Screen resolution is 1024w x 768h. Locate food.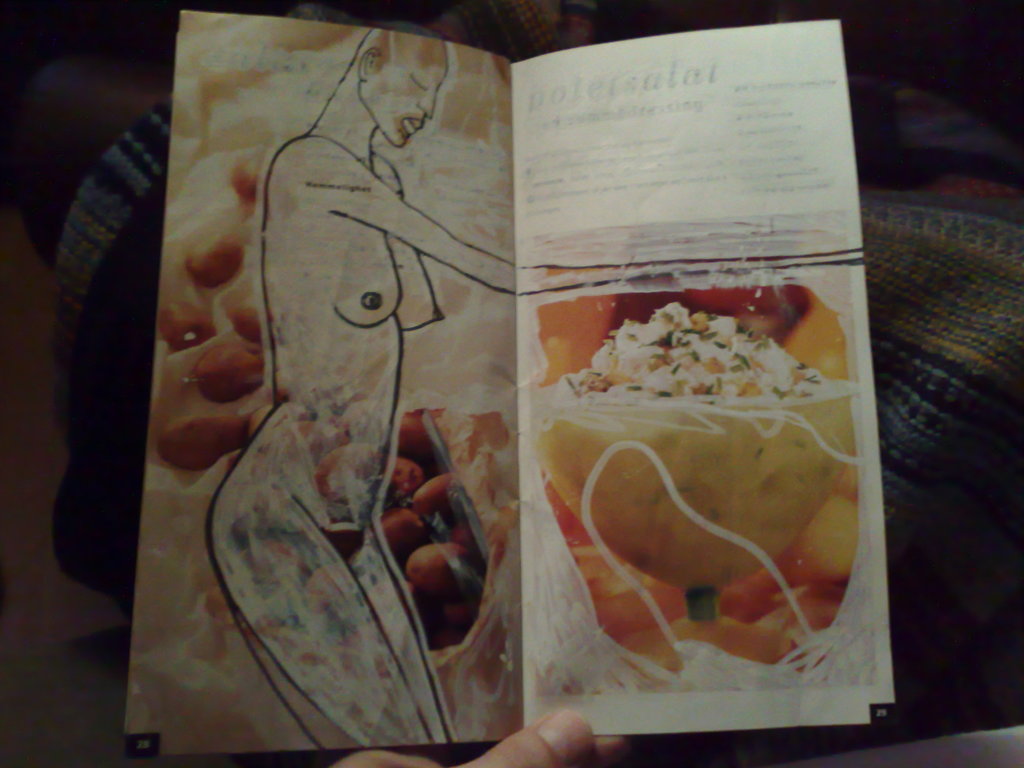
select_region(190, 340, 267, 410).
